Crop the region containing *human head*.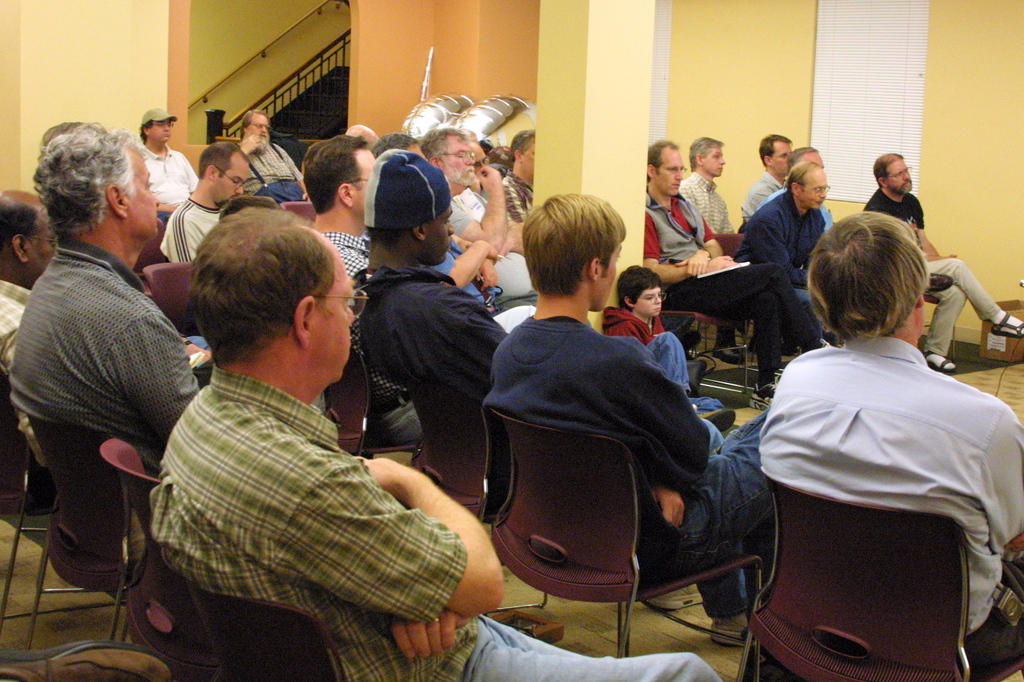
Crop region: {"left": 303, "top": 136, "right": 373, "bottom": 220}.
